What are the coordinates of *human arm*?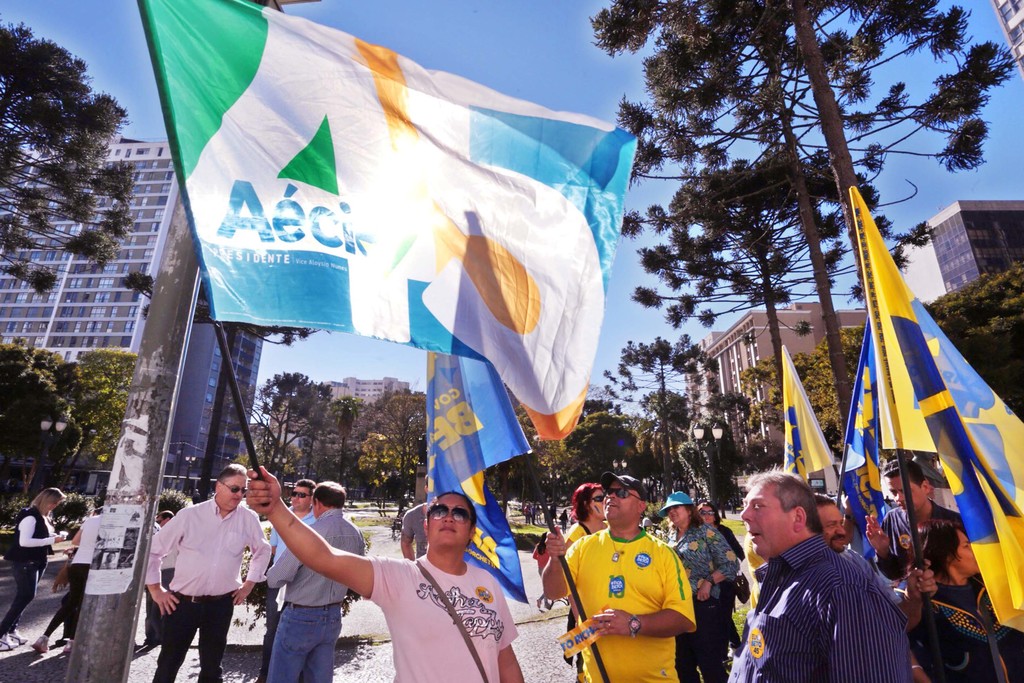
(left=588, top=546, right=694, bottom=635).
